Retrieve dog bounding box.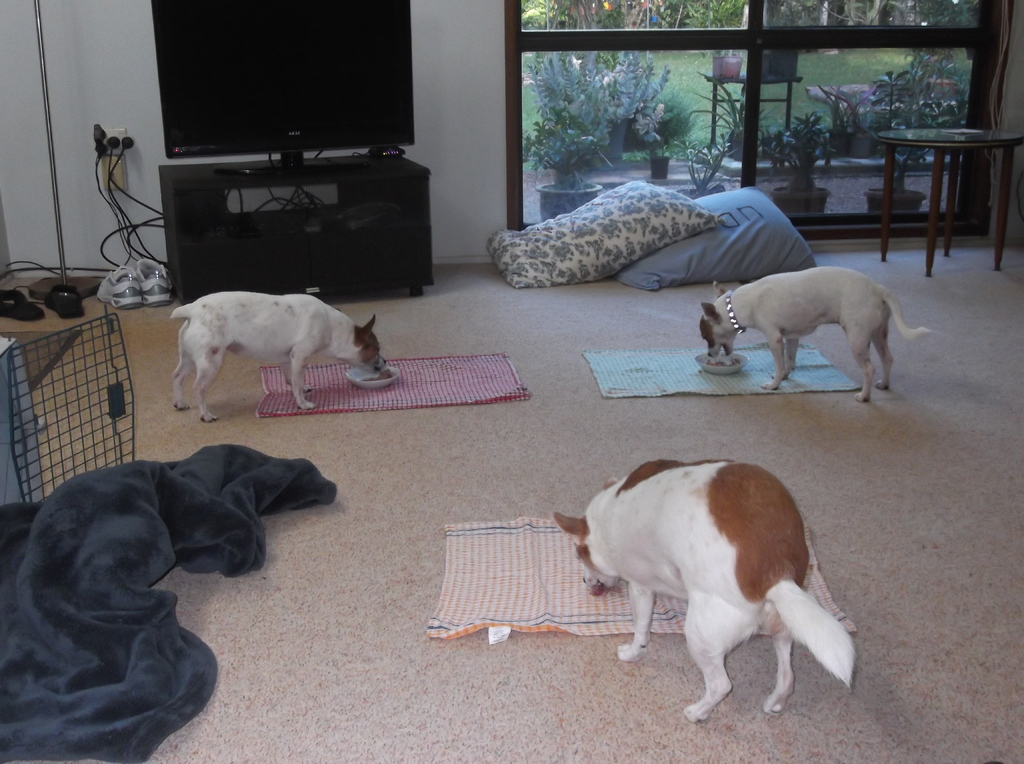
Bounding box: box=[547, 459, 856, 727].
